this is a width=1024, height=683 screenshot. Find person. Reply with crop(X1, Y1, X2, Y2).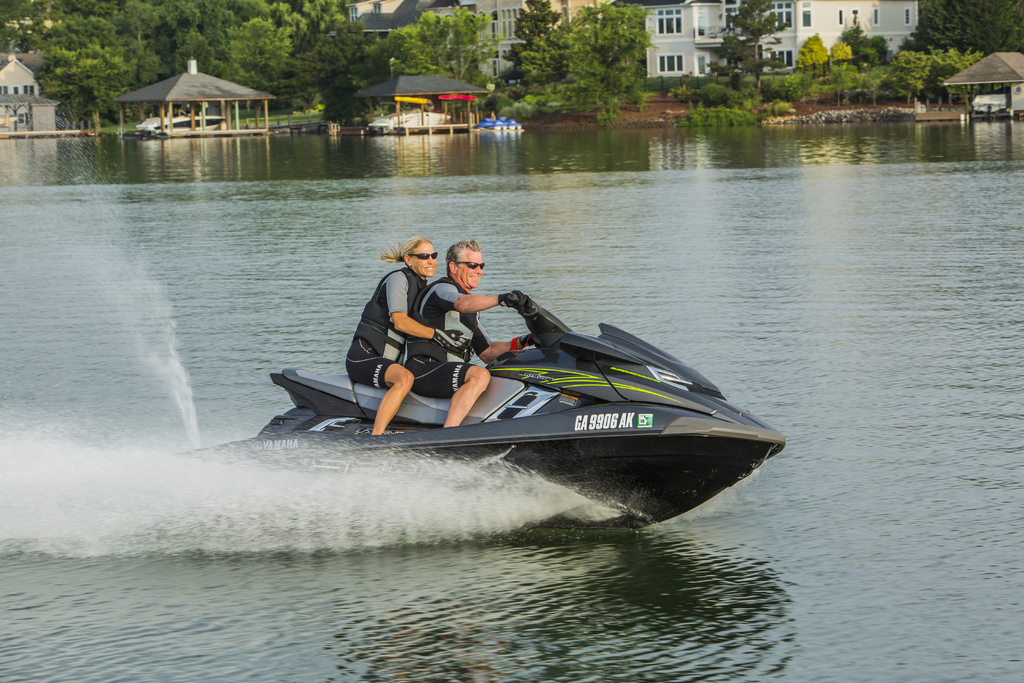
crop(405, 245, 533, 428).
